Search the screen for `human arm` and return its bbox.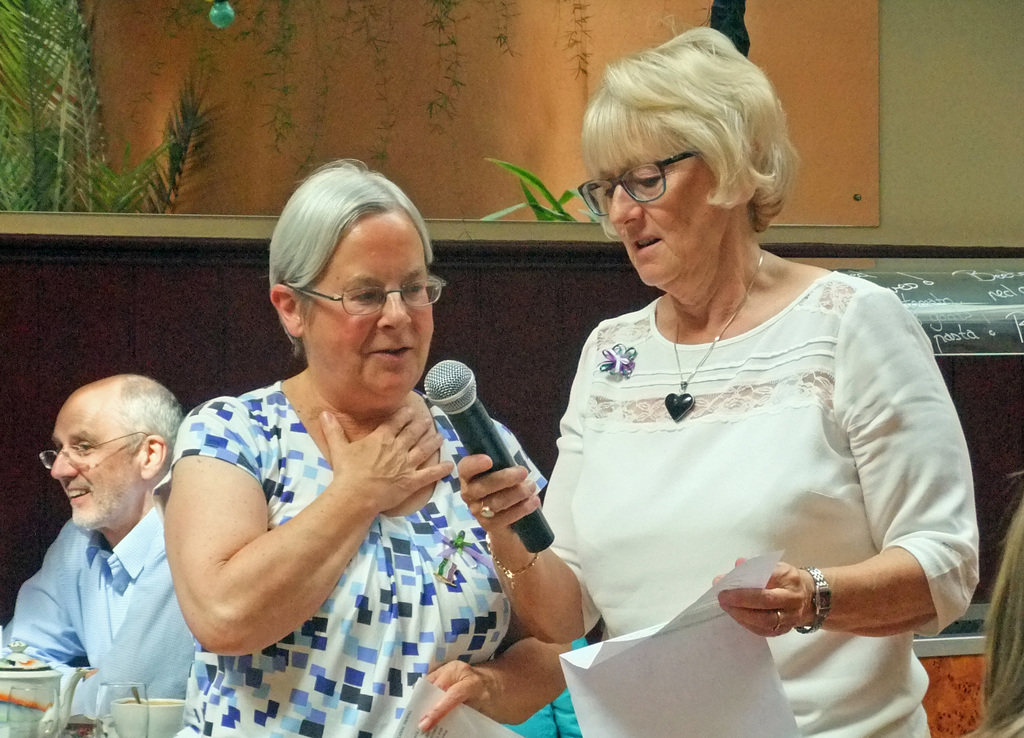
Found: box(163, 369, 458, 640).
